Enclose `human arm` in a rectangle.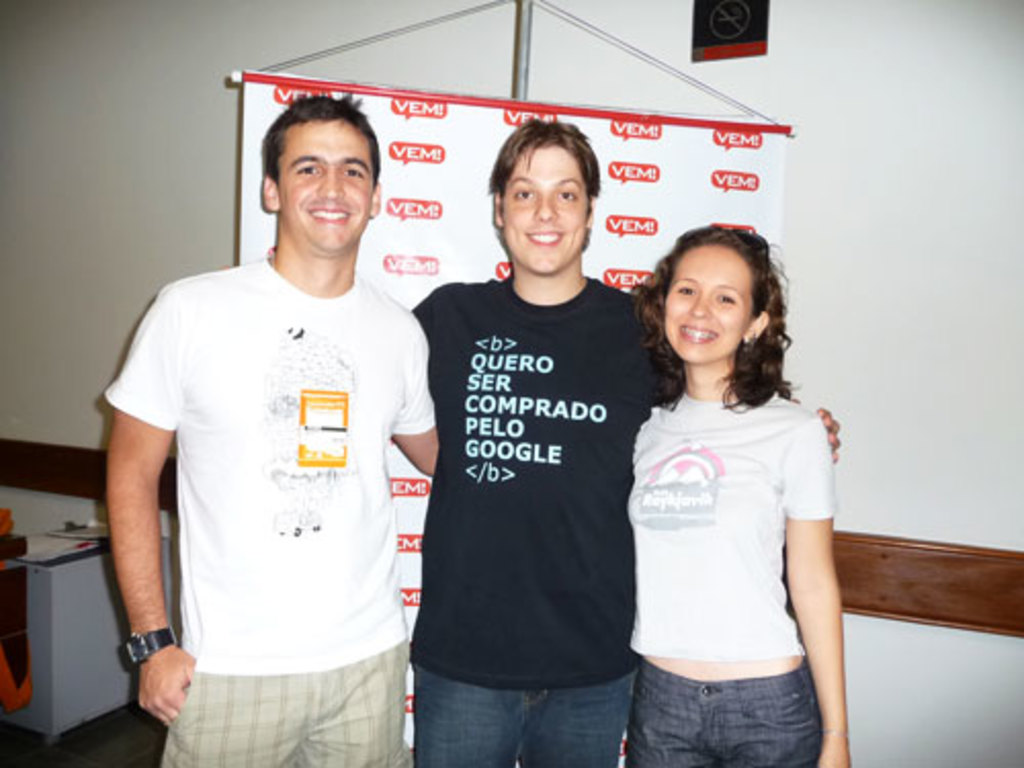
Rect(778, 399, 854, 766).
